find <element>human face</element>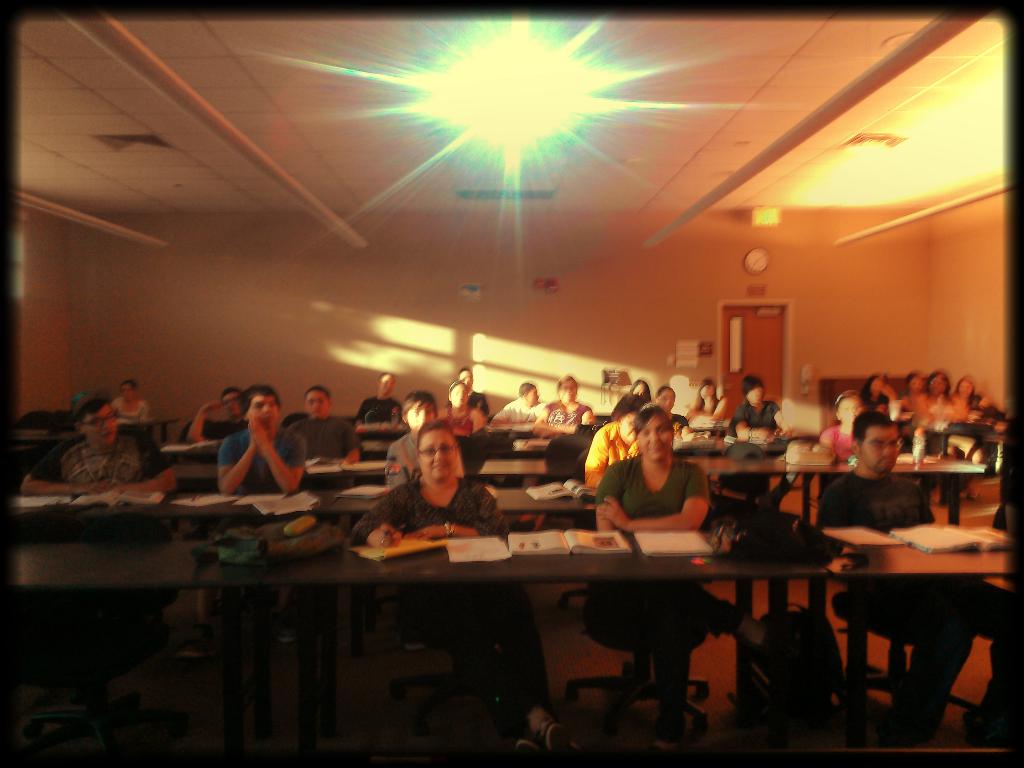
<region>120, 381, 134, 405</region>
